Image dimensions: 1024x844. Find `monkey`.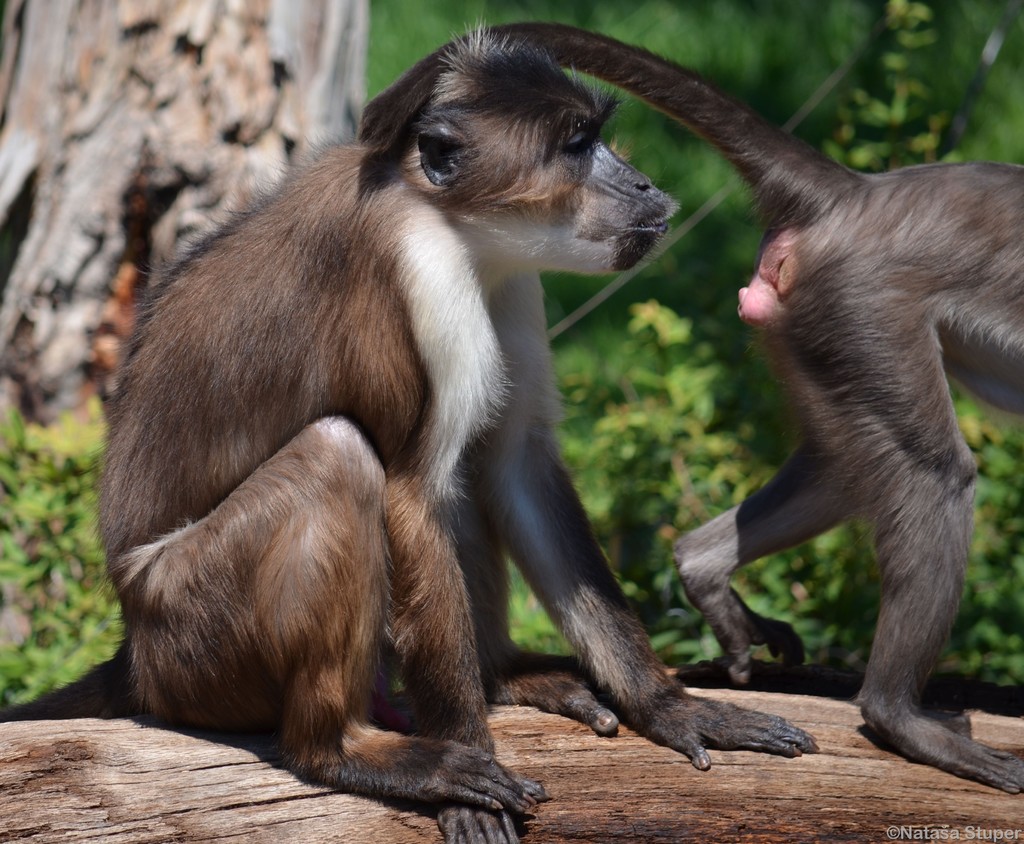
locate(0, 24, 814, 843).
